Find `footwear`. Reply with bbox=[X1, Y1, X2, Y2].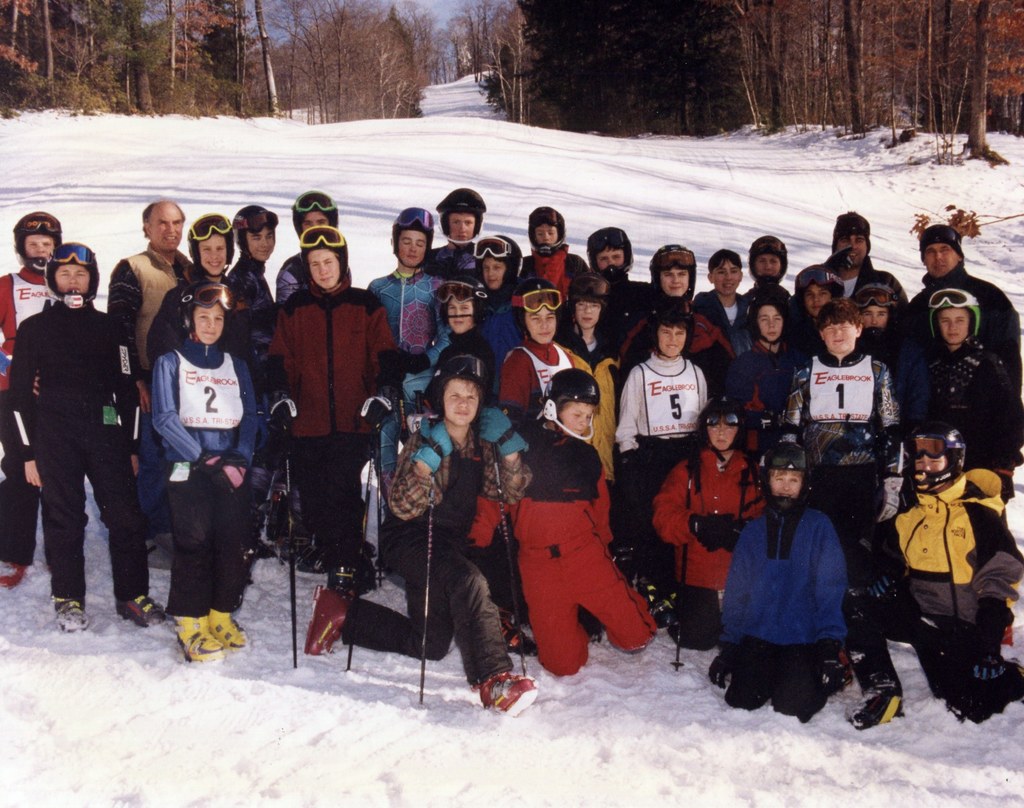
bbox=[846, 681, 907, 734].
